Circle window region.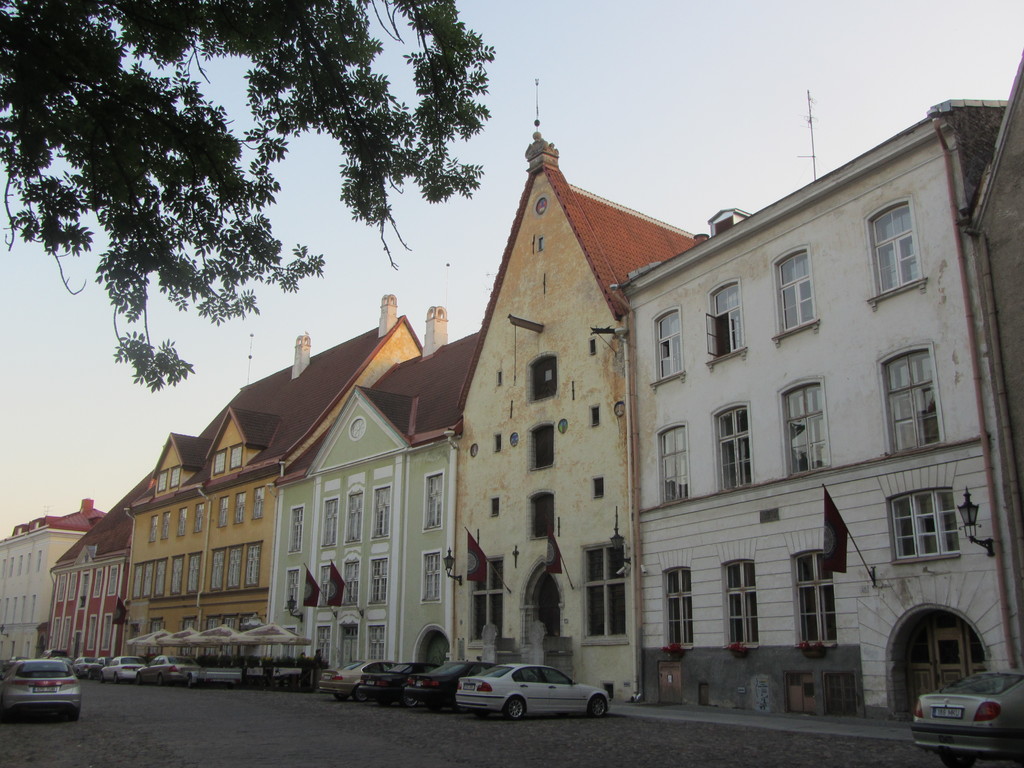
Region: BBox(147, 513, 160, 545).
